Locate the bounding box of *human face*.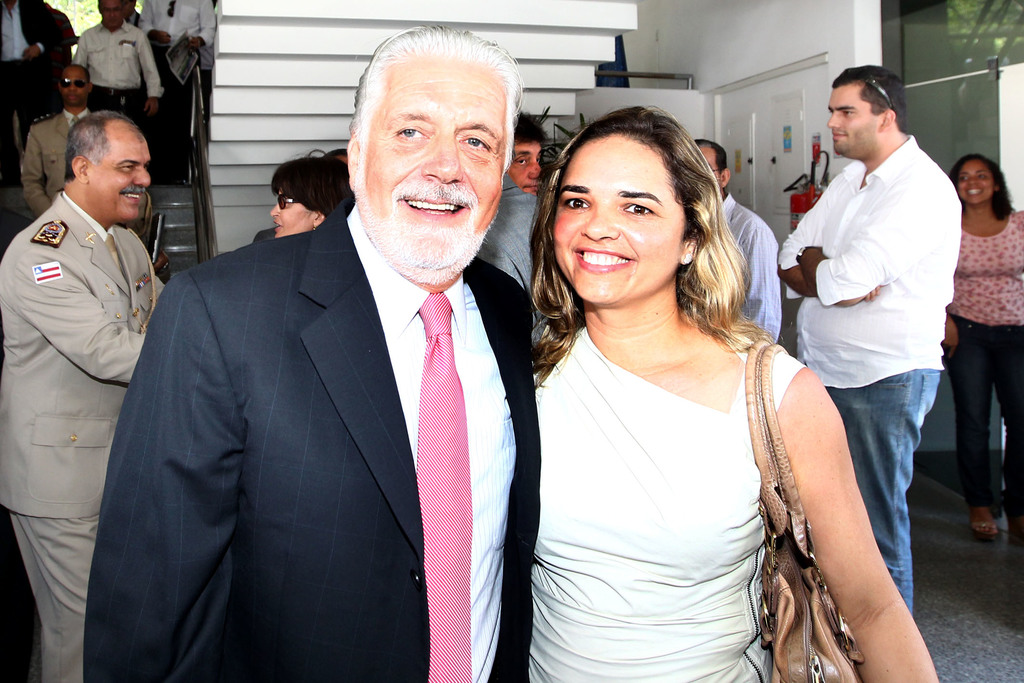
Bounding box: left=89, top=136, right=149, bottom=226.
